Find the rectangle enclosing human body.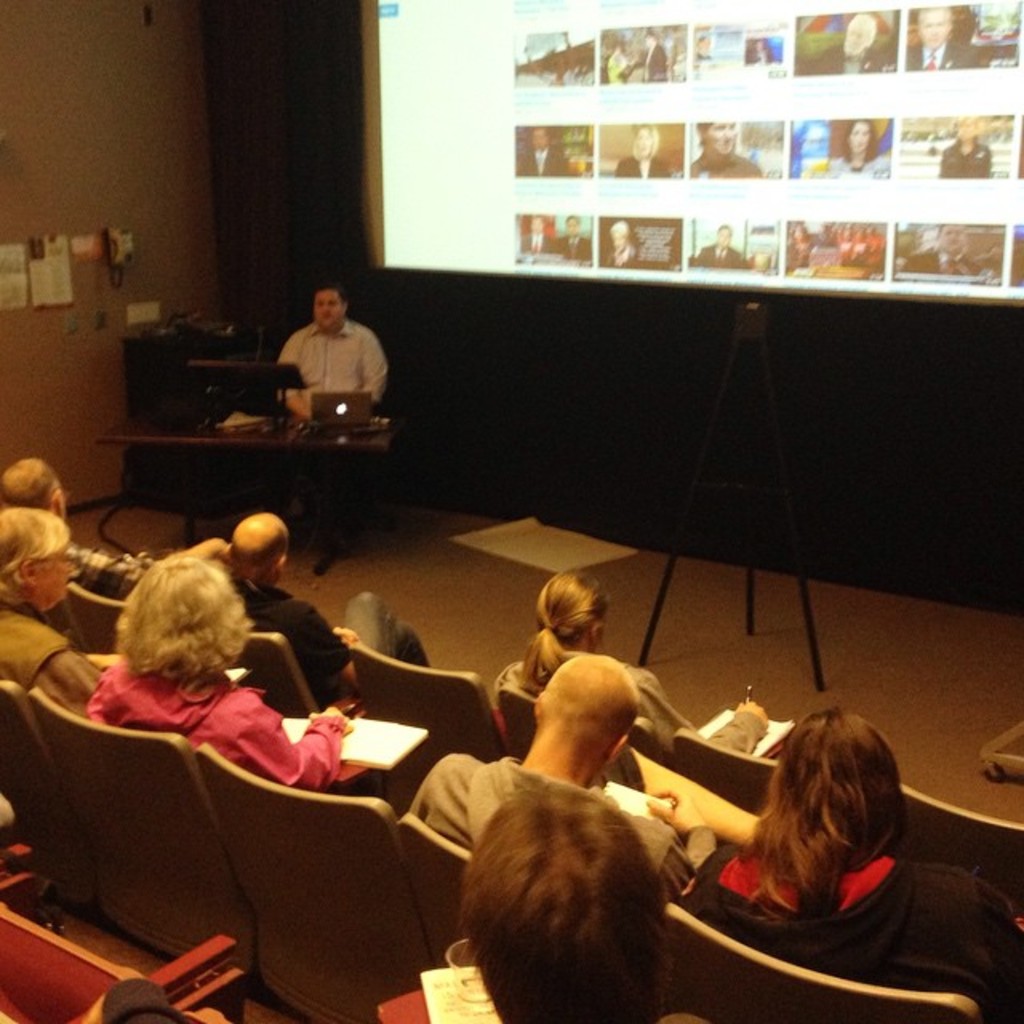
<bbox>611, 130, 667, 178</bbox>.
